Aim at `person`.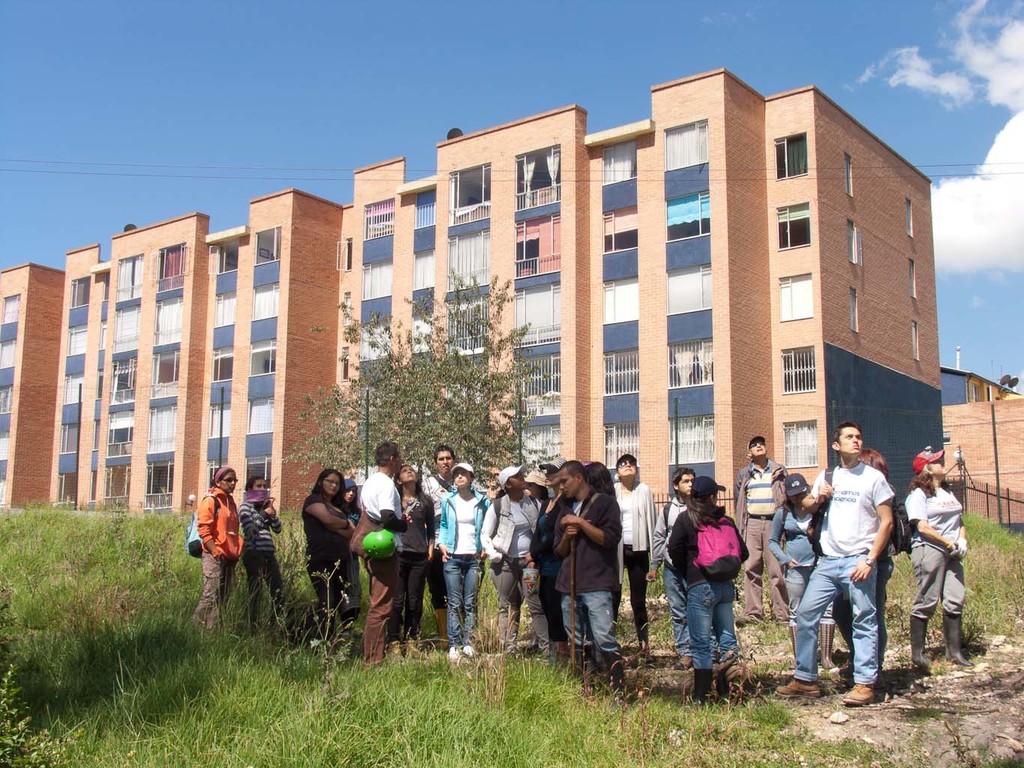
Aimed at bbox=[348, 436, 410, 665].
